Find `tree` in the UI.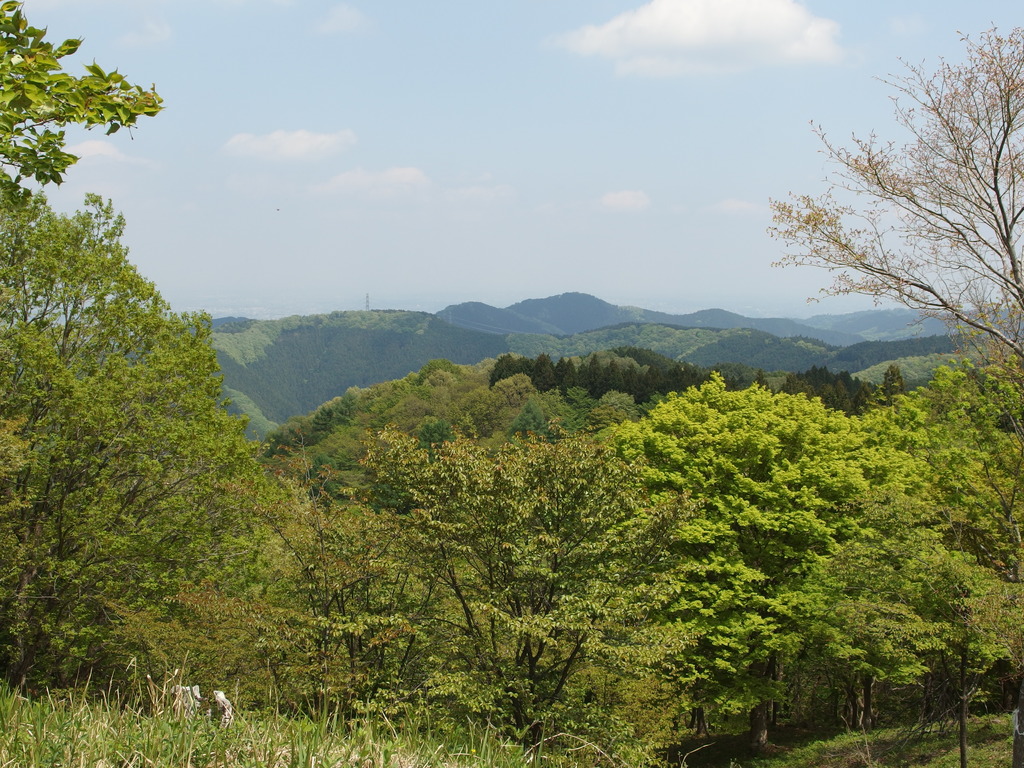
UI element at <bbox>762, 16, 1023, 383</bbox>.
